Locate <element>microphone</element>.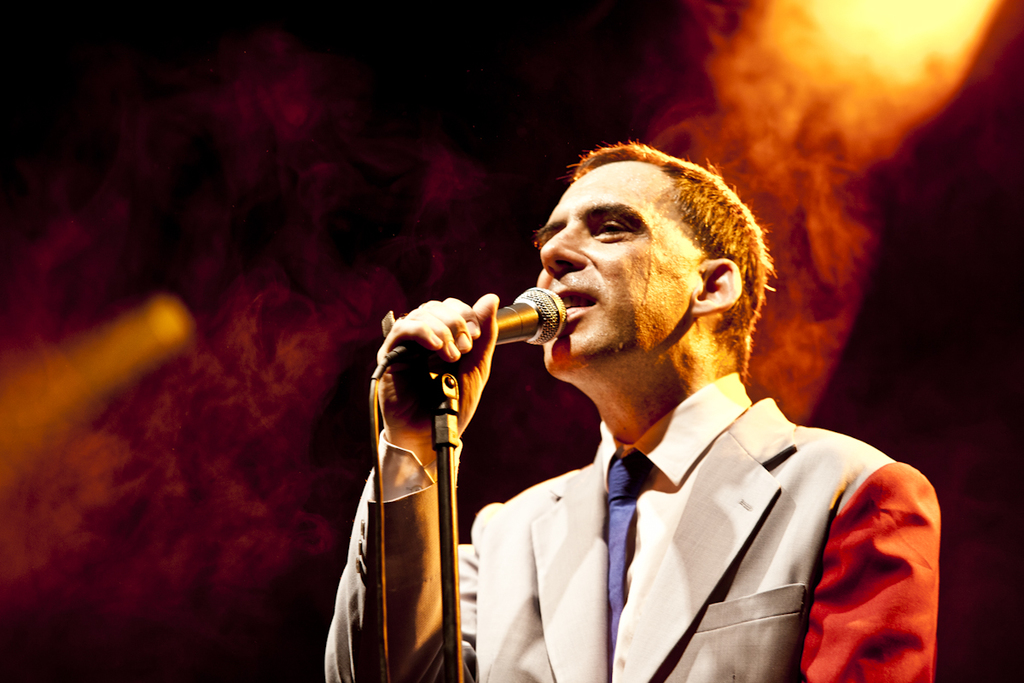
Bounding box: [375, 291, 583, 391].
